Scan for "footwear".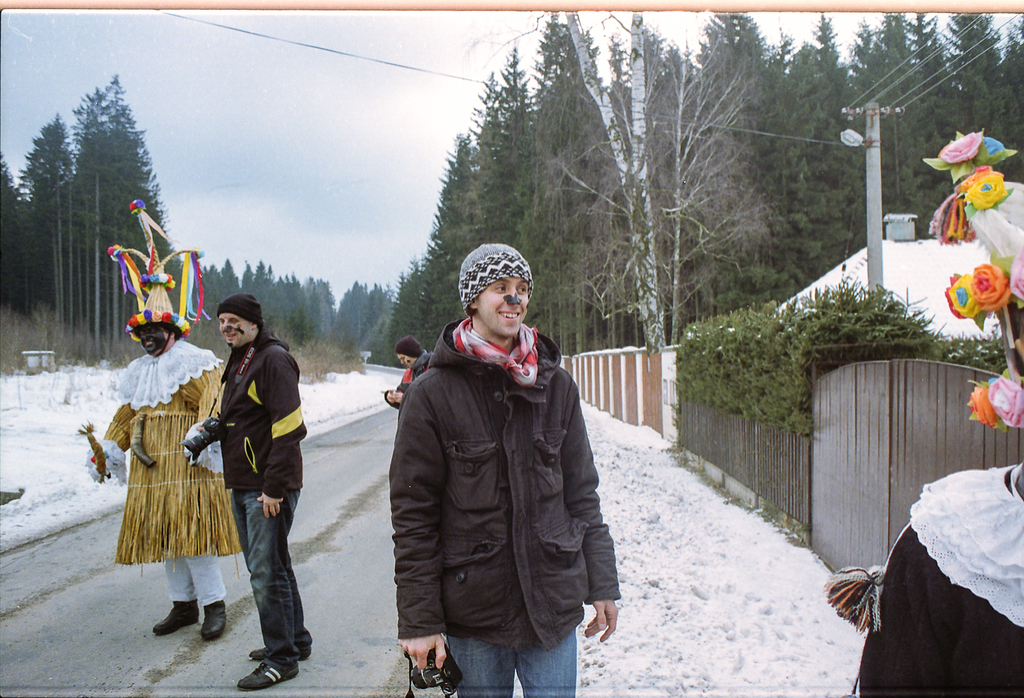
Scan result: (250,647,314,659).
